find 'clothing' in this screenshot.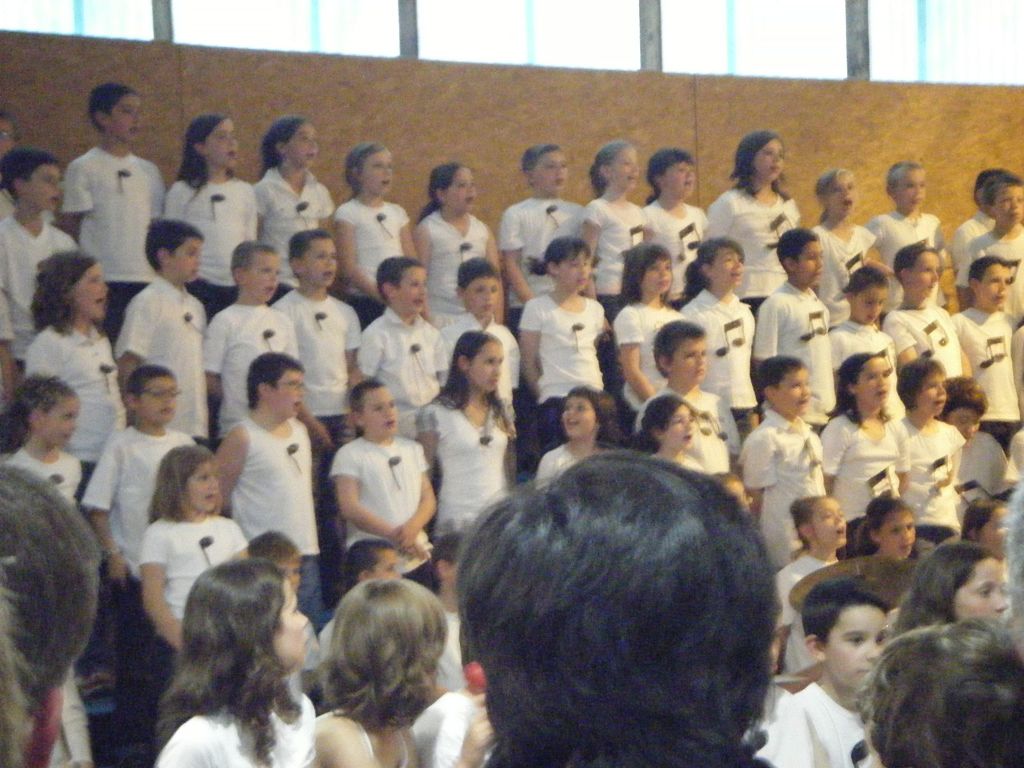
The bounding box for 'clothing' is 350 307 451 444.
